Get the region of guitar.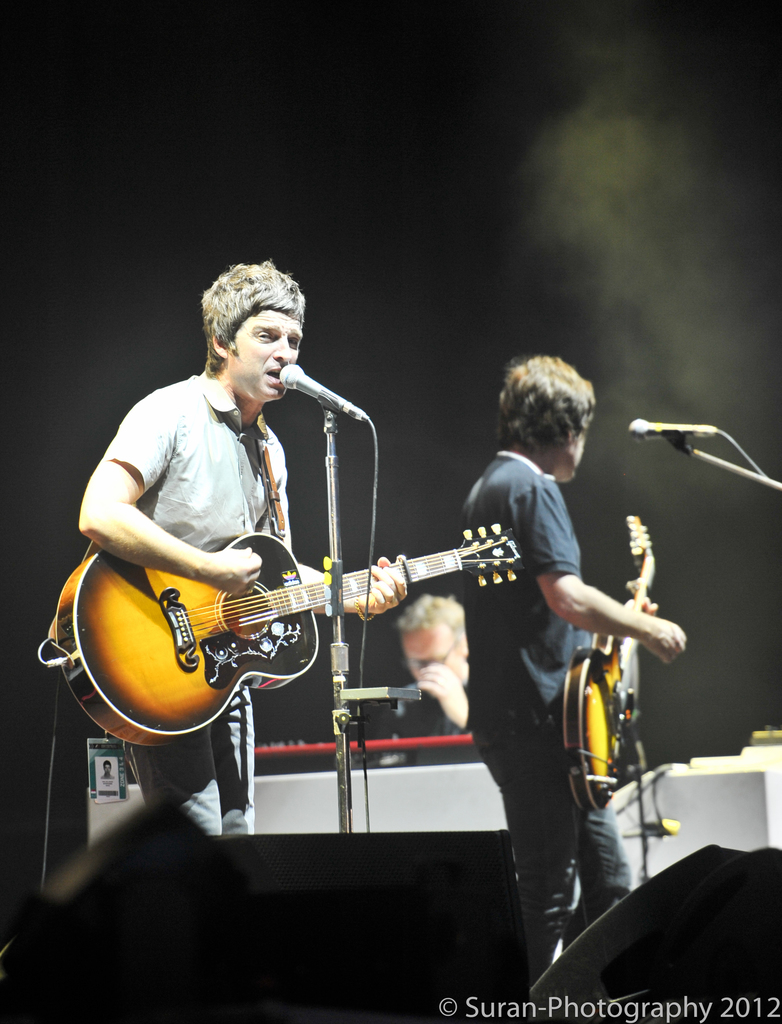
x1=54 y1=507 x2=532 y2=744.
